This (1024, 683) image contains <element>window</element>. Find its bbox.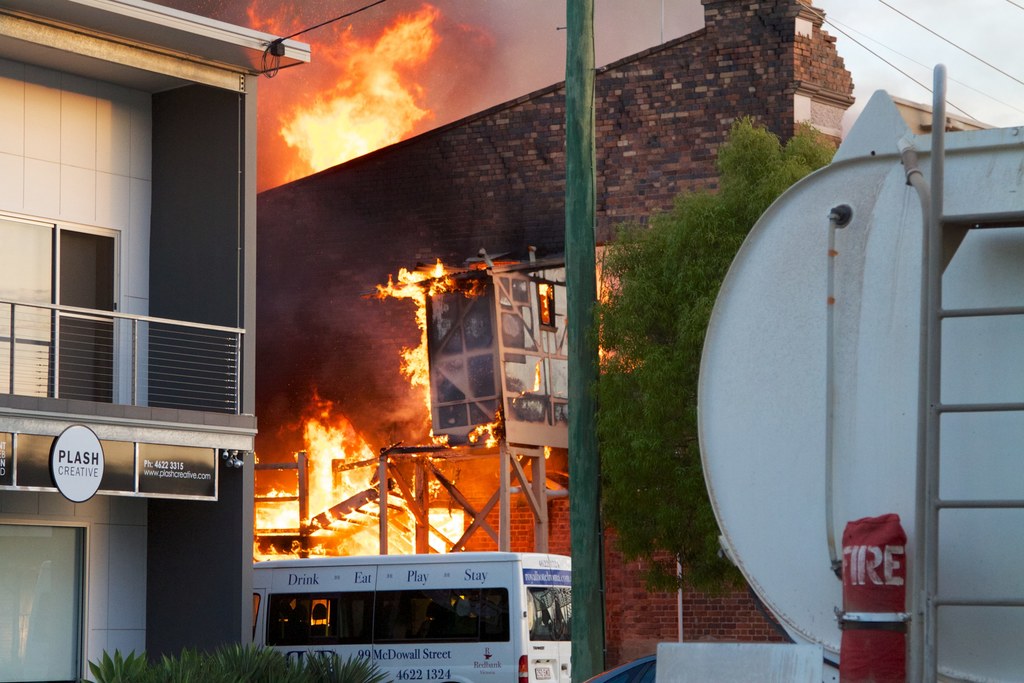
crop(61, 228, 115, 400).
